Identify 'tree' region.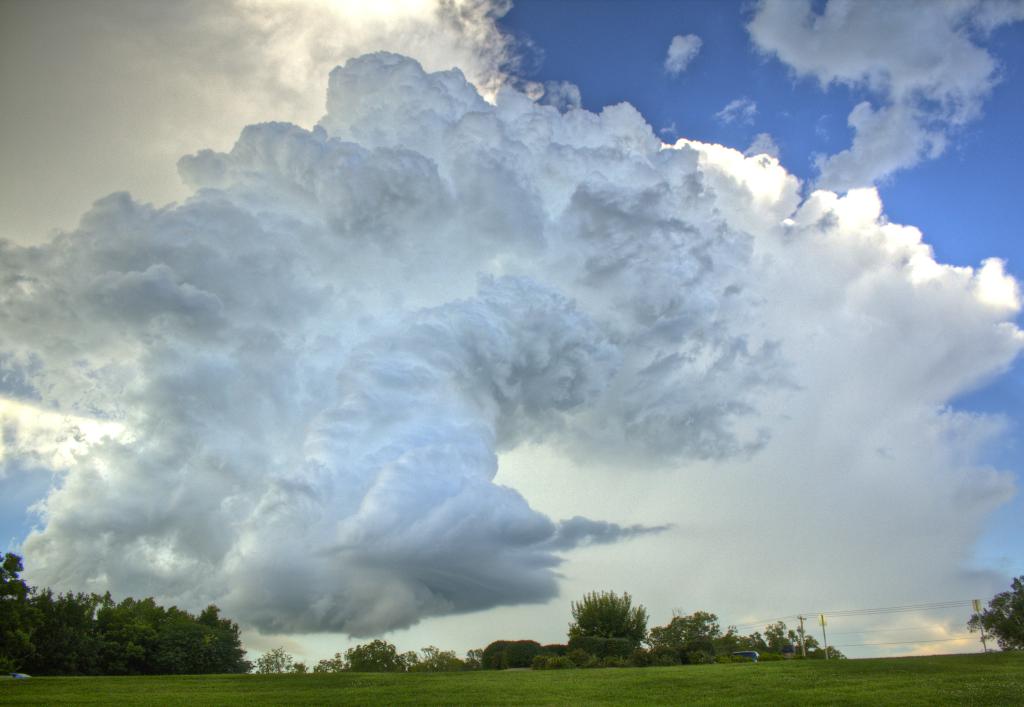
Region: bbox=[285, 658, 312, 672].
